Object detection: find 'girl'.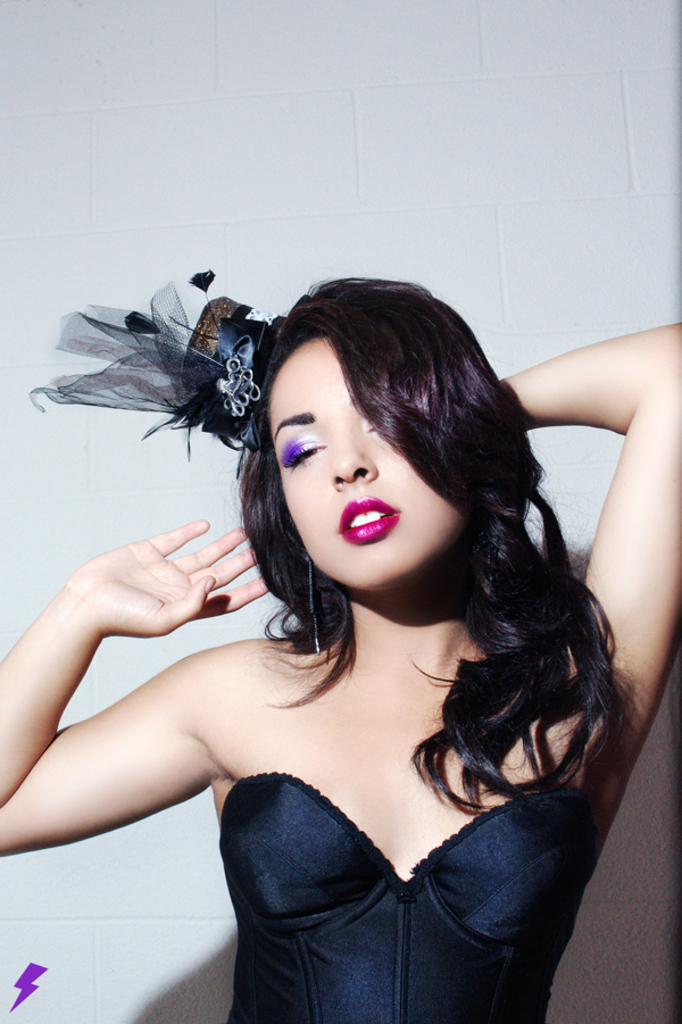
<box>0,268,681,1022</box>.
